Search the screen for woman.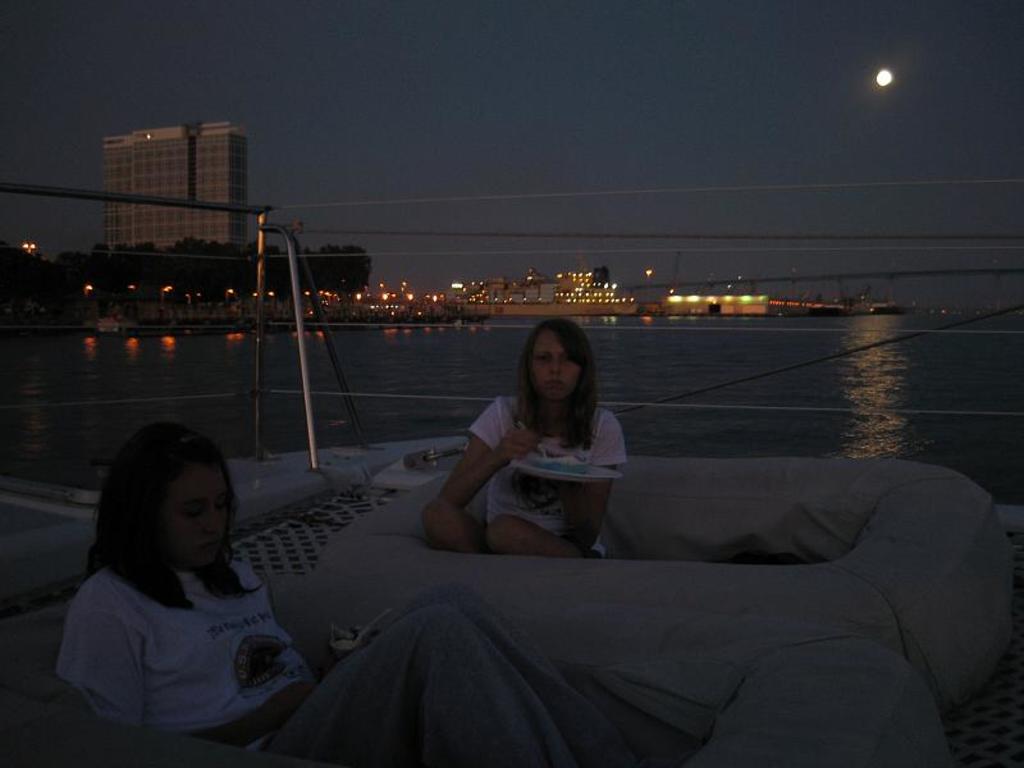
Found at crop(61, 431, 626, 767).
